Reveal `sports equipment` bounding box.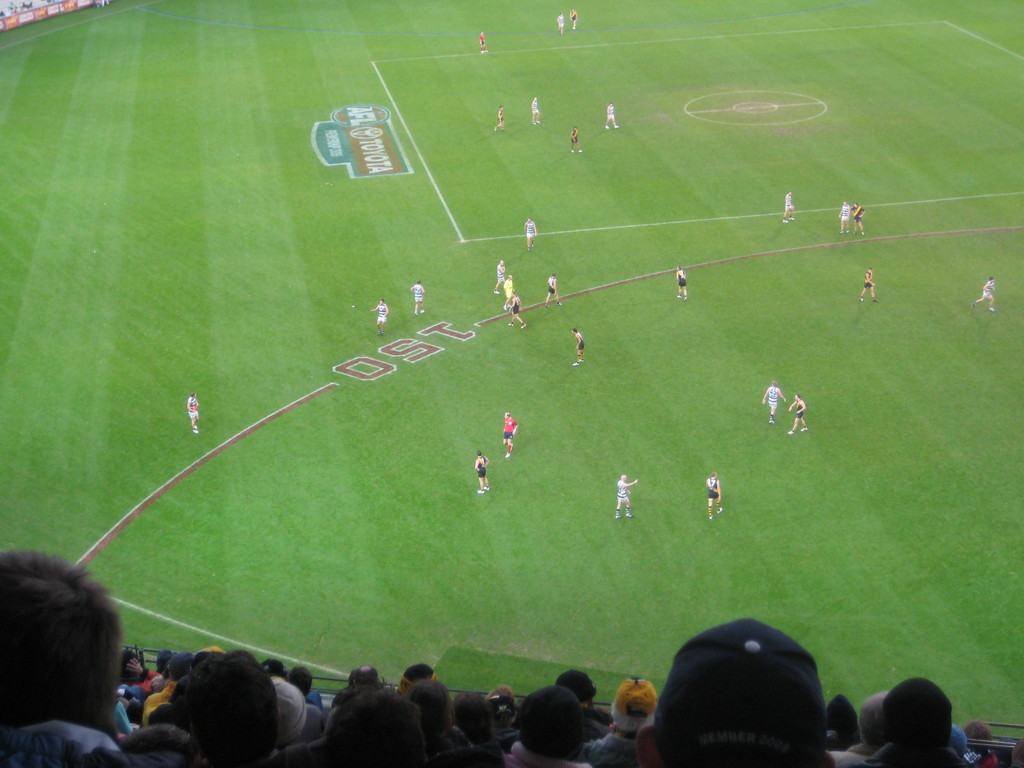
Revealed: BBox(505, 418, 516, 436).
